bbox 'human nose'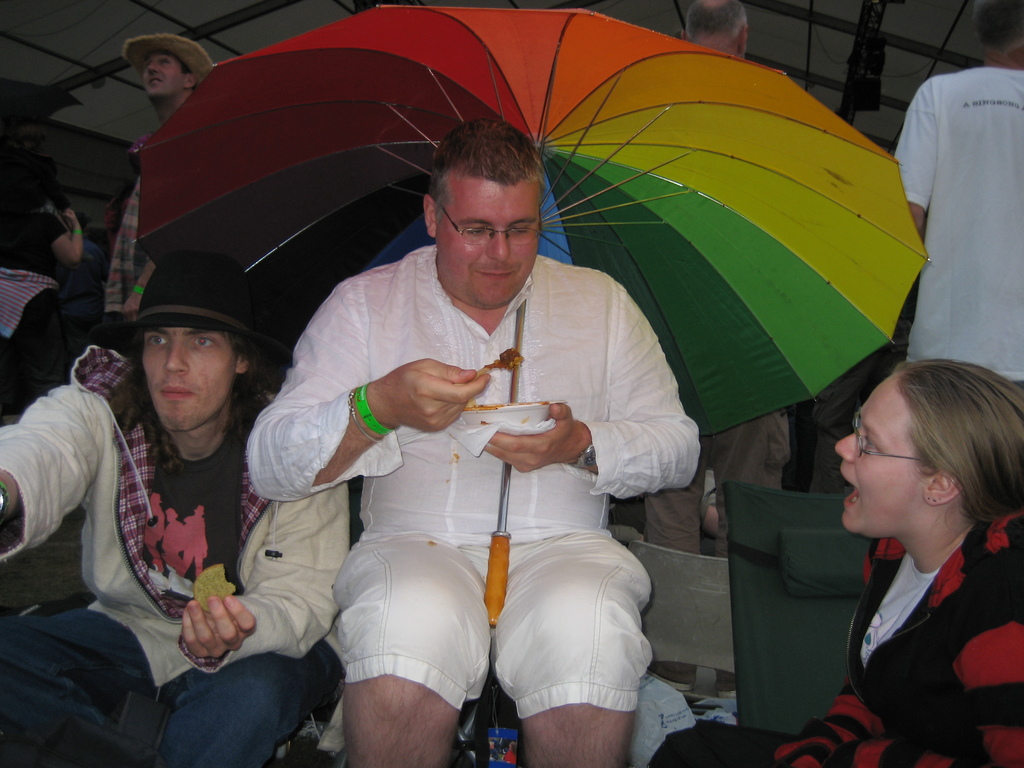
[491,227,512,259]
